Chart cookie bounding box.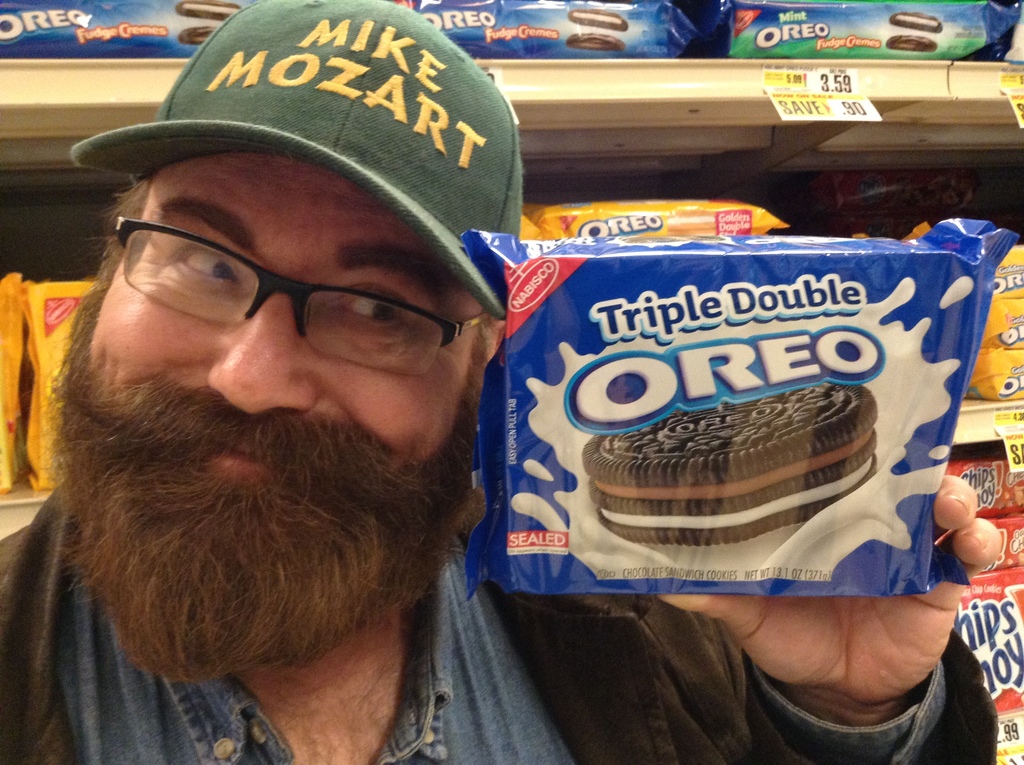
Charted: (x1=173, y1=0, x2=238, y2=19).
